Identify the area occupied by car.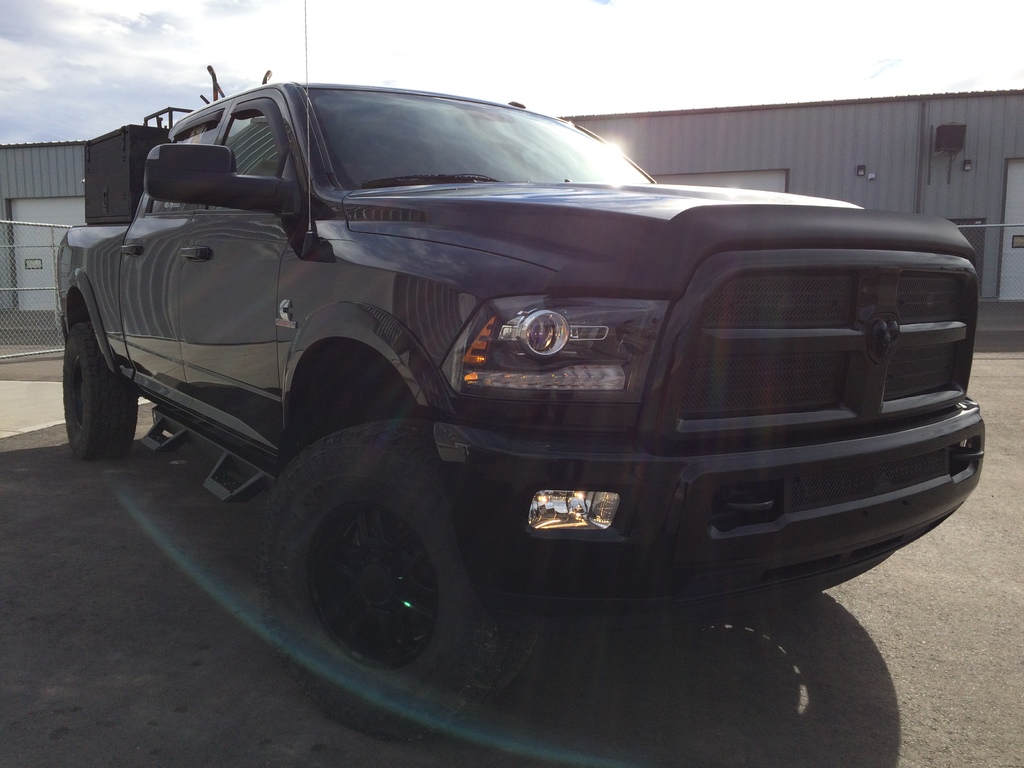
Area: BBox(57, 0, 982, 732).
